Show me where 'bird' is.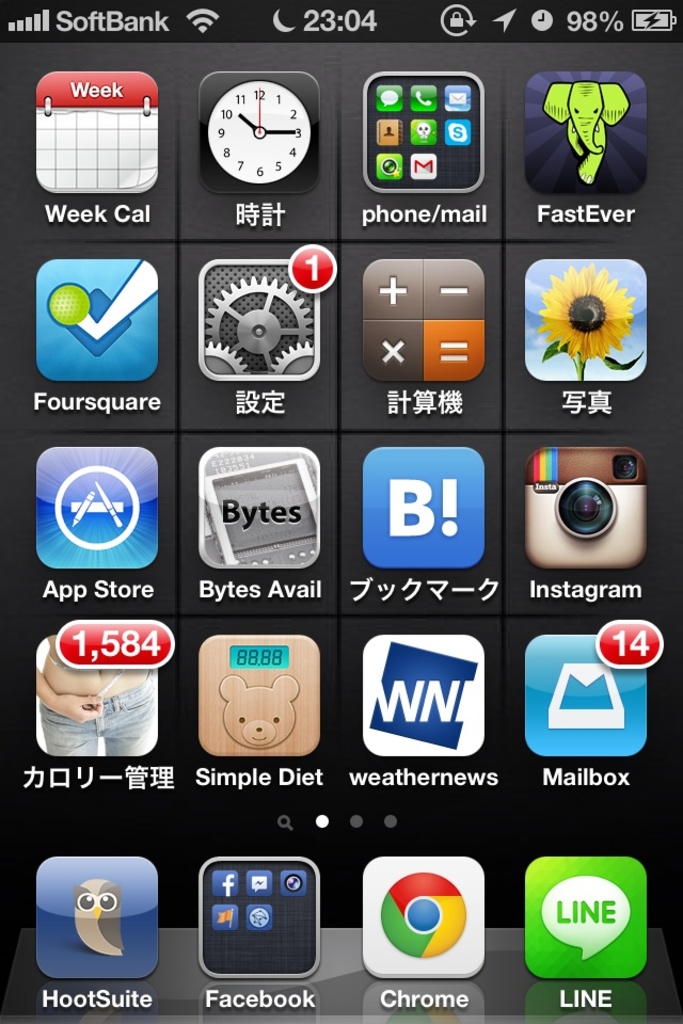
'bird' is at 74,877,129,962.
